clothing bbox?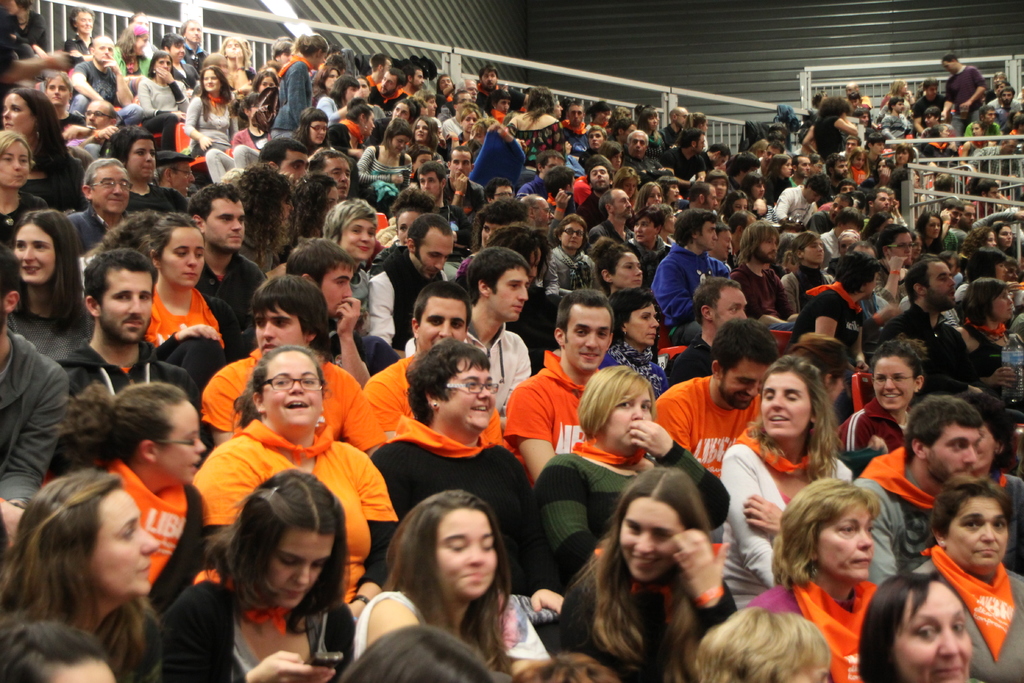
(191, 249, 266, 353)
